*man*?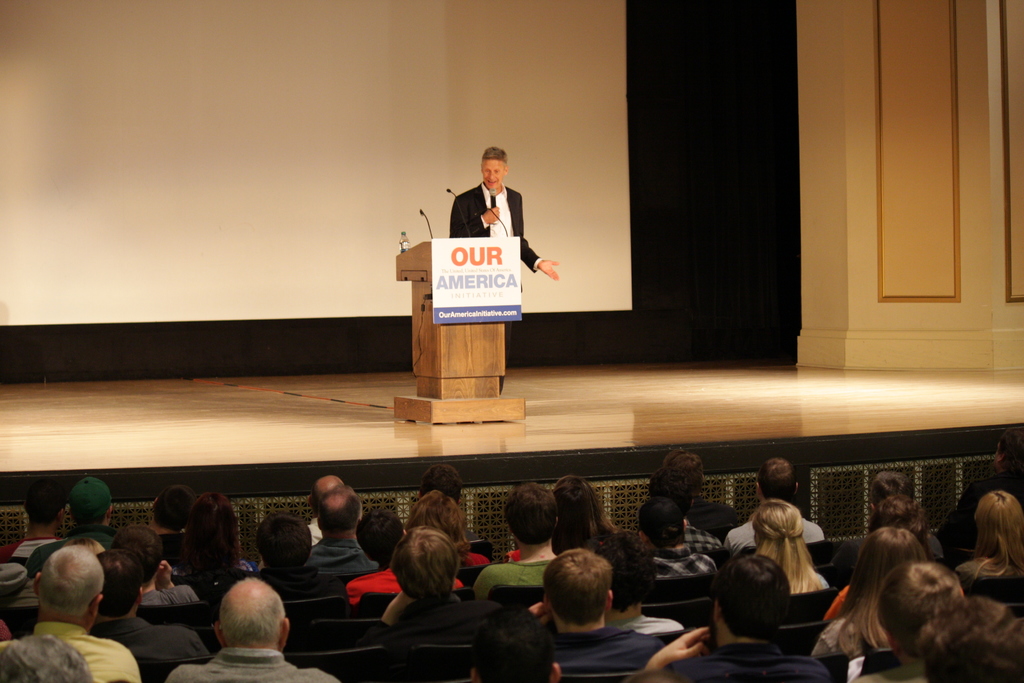
region(93, 541, 212, 679)
